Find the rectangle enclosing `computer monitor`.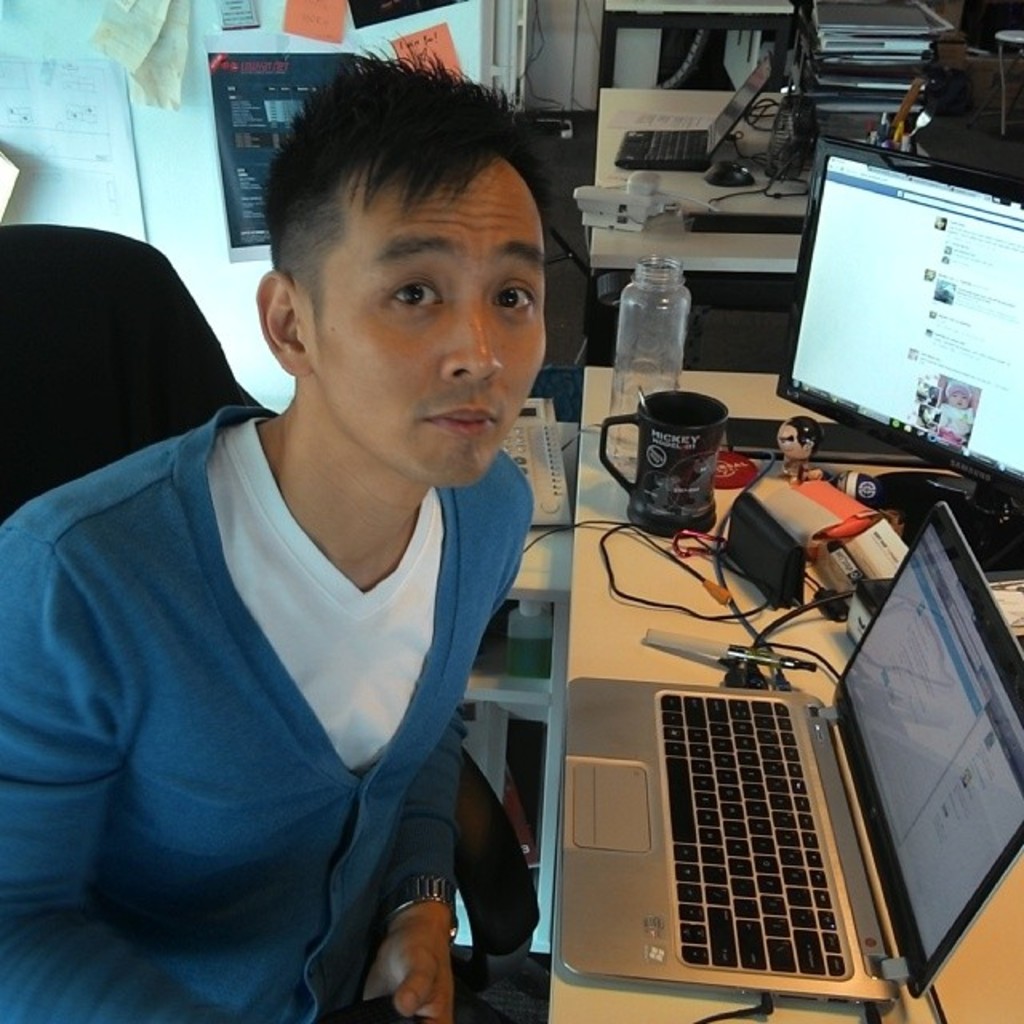
locate(782, 134, 1019, 499).
